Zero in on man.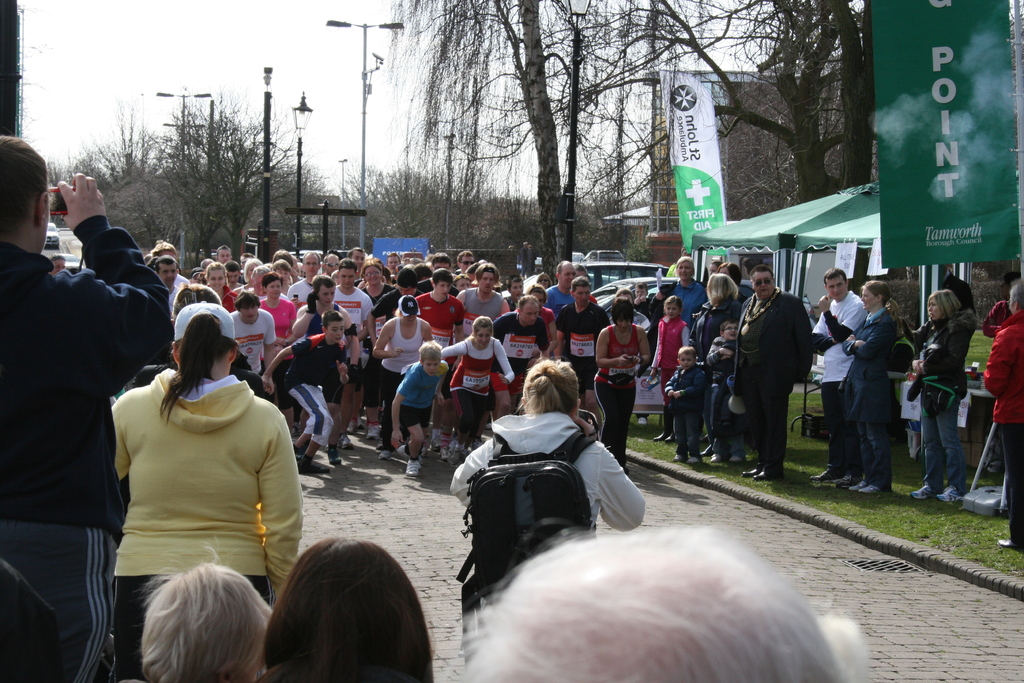
Zeroed in: {"x1": 0, "y1": 132, "x2": 172, "y2": 682}.
